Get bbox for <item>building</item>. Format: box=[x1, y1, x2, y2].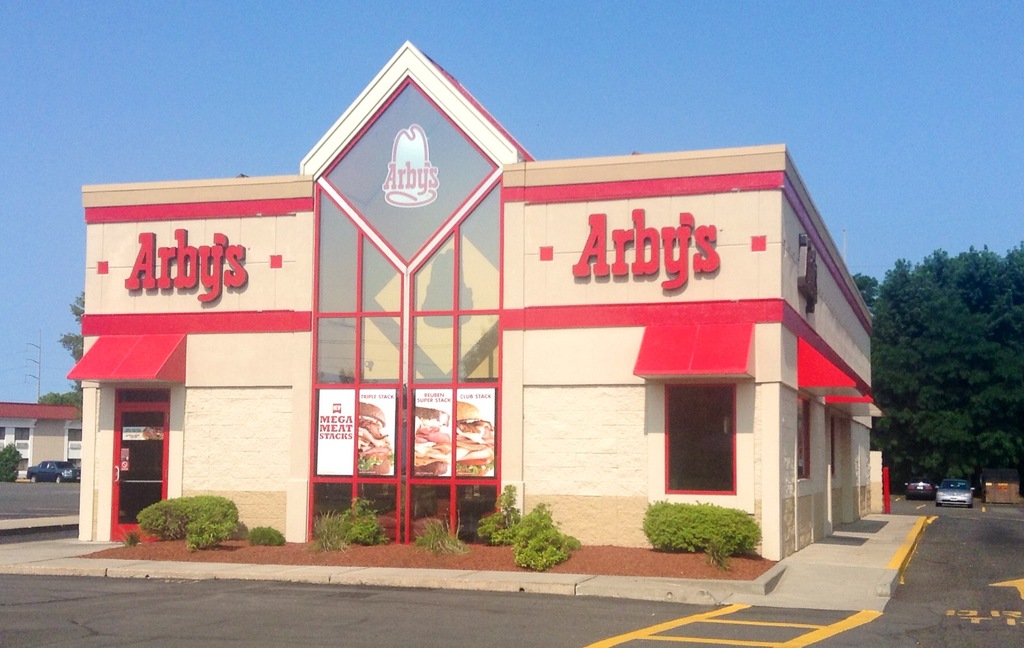
box=[67, 39, 886, 562].
